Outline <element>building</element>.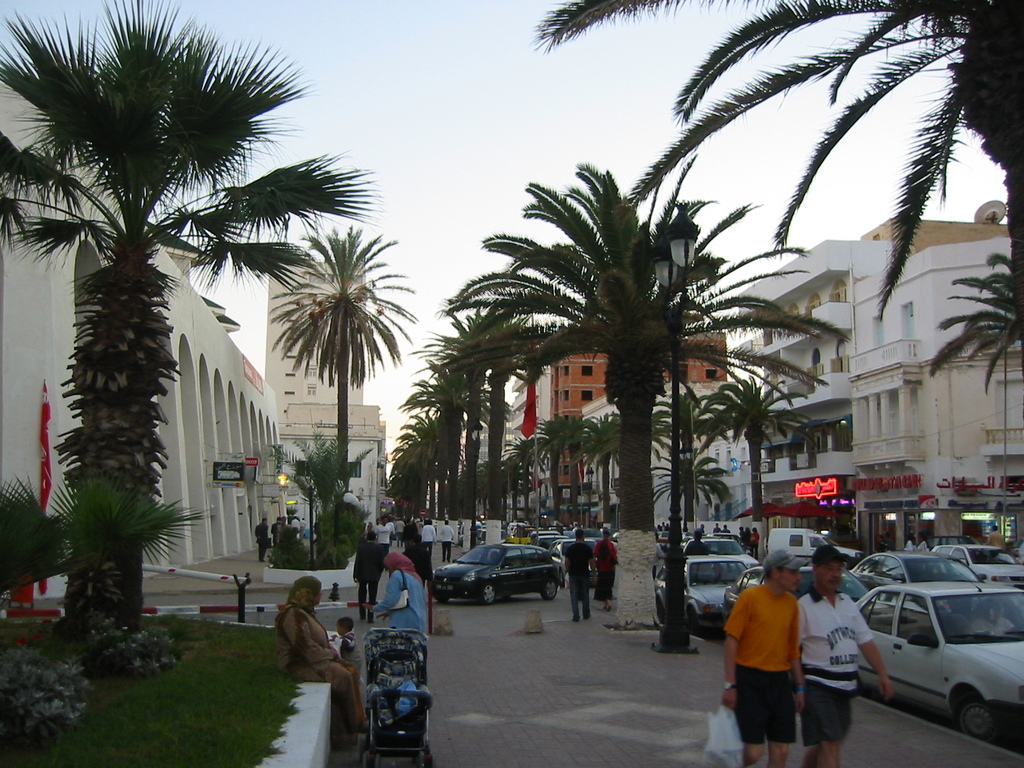
Outline: x1=550 y1=330 x2=726 y2=523.
